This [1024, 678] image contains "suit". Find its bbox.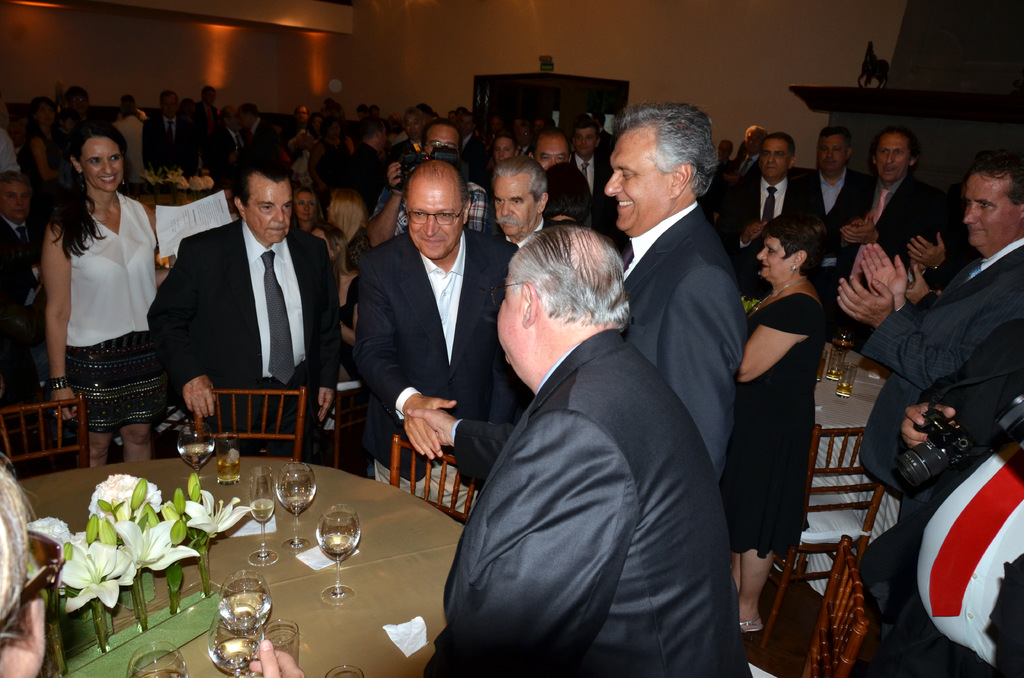
{"left": 461, "top": 134, "right": 483, "bottom": 163}.
